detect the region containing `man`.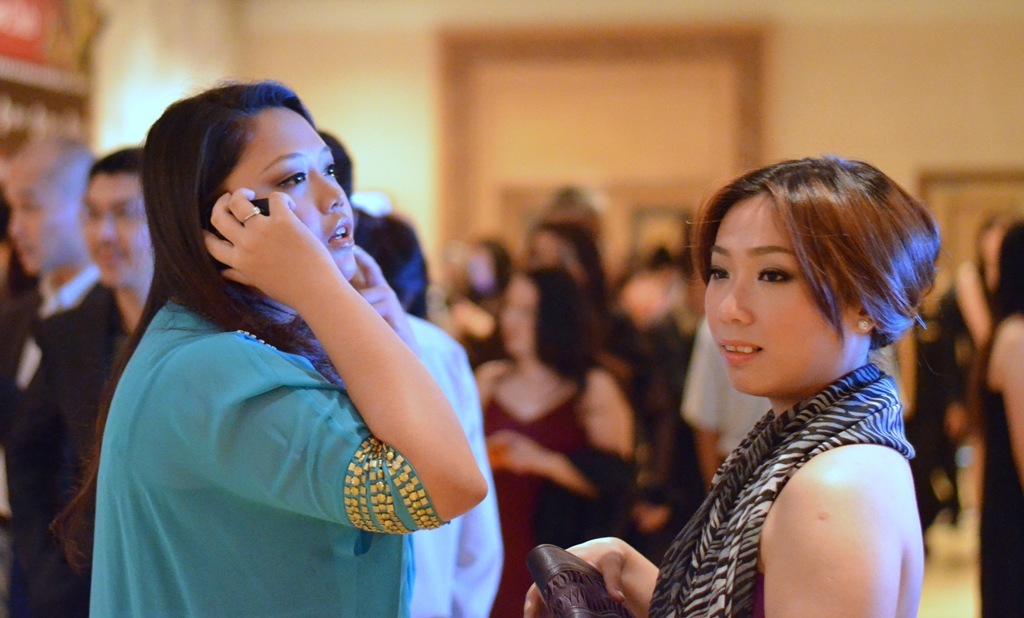
26, 152, 154, 610.
